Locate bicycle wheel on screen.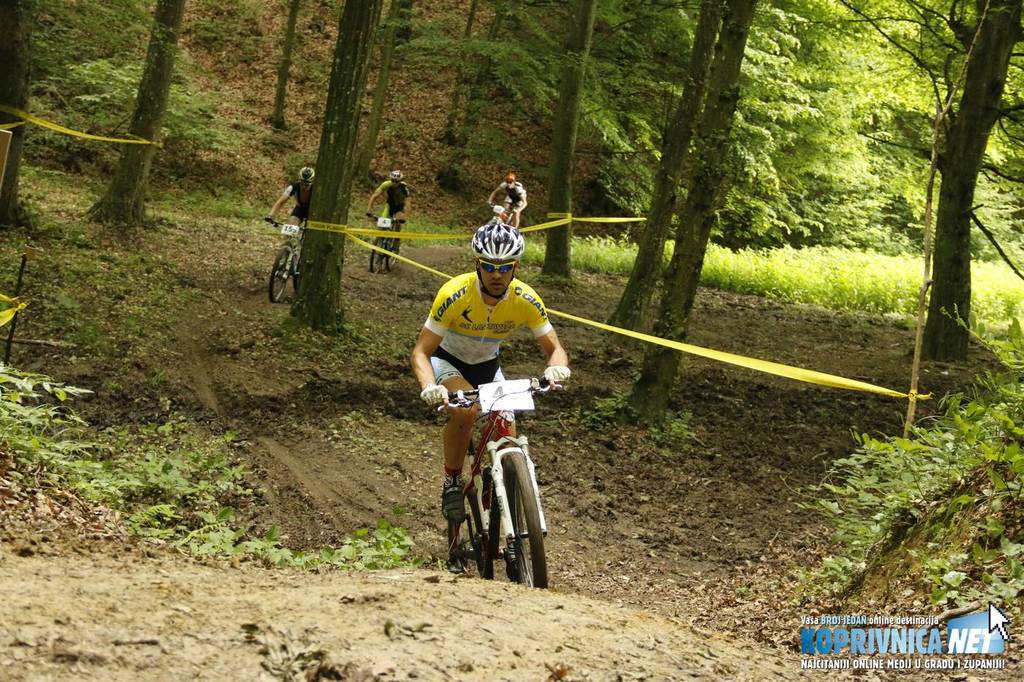
On screen at bbox=[443, 483, 495, 583].
